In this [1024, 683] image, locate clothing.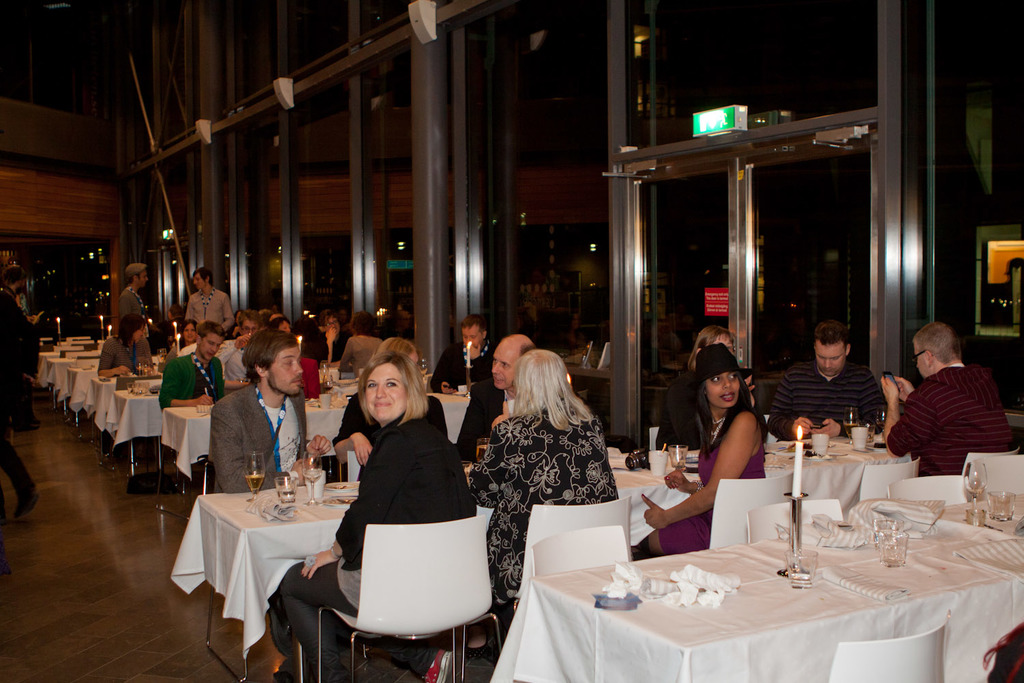
Bounding box: BBox(637, 408, 767, 561).
